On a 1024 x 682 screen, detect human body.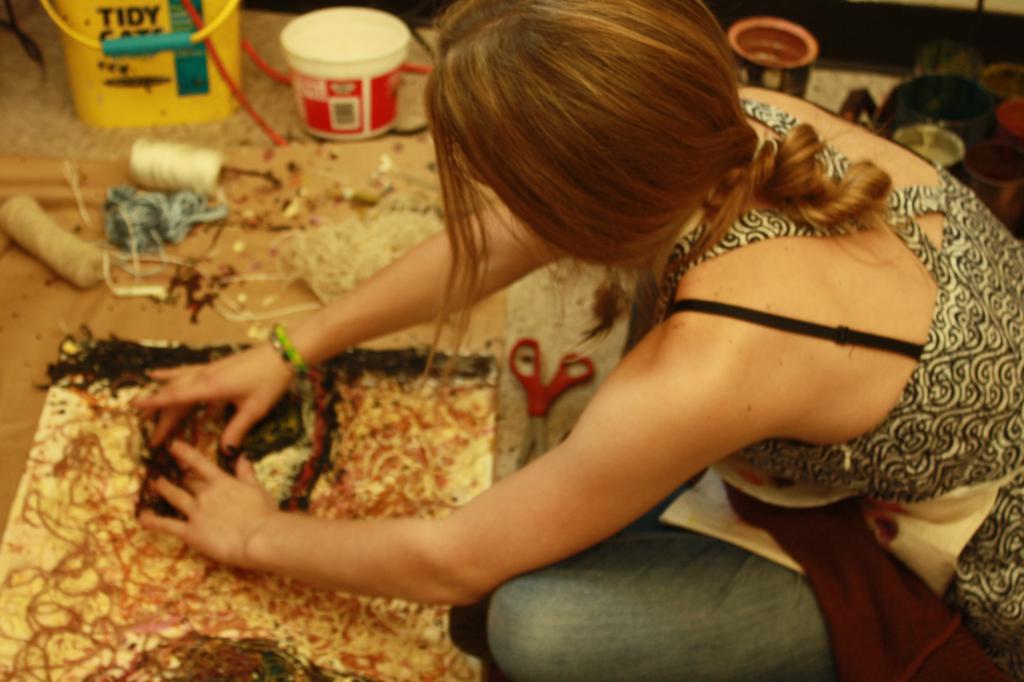
left=118, top=40, right=1023, bottom=638.
